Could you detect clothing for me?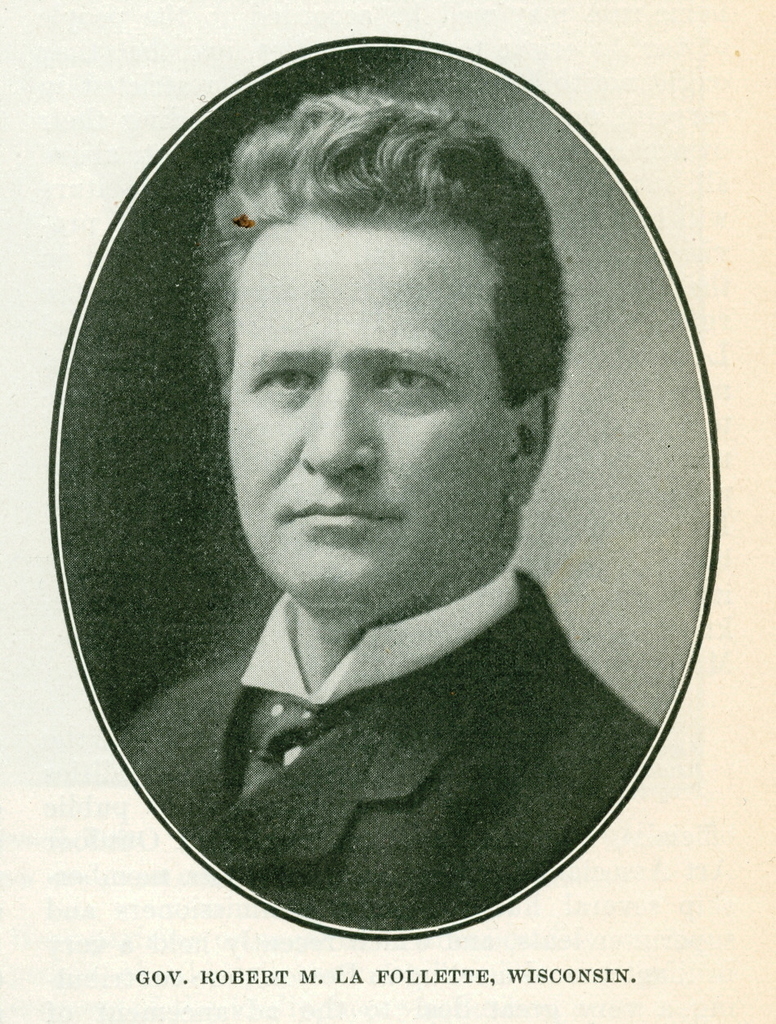
Detection result: bbox=[132, 535, 692, 922].
